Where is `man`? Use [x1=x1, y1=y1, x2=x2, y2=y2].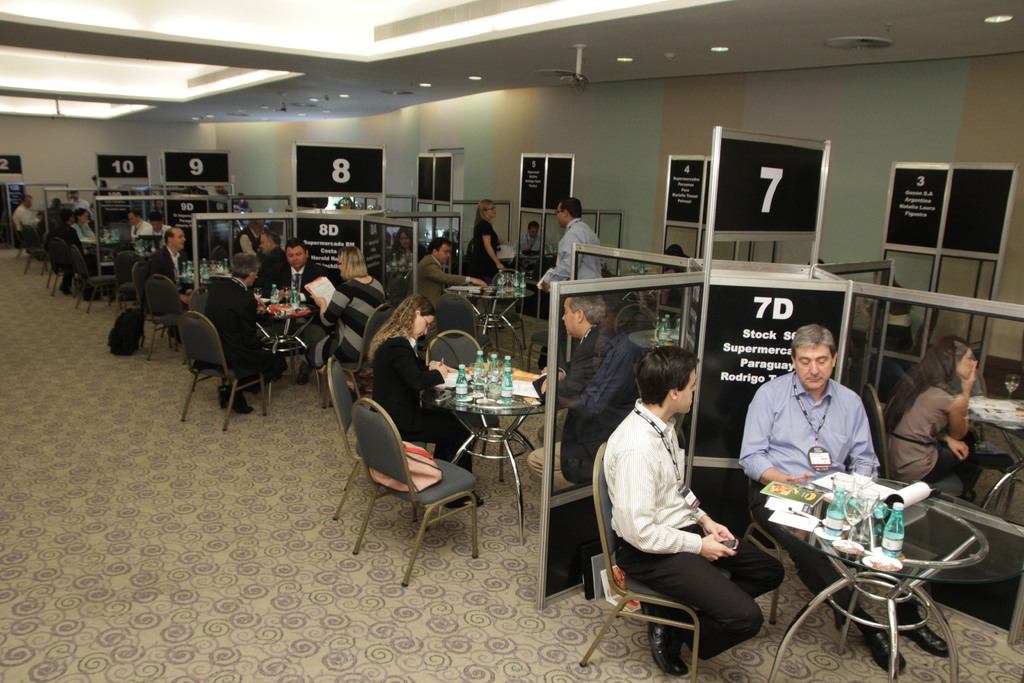
[x1=150, y1=226, x2=190, y2=342].
